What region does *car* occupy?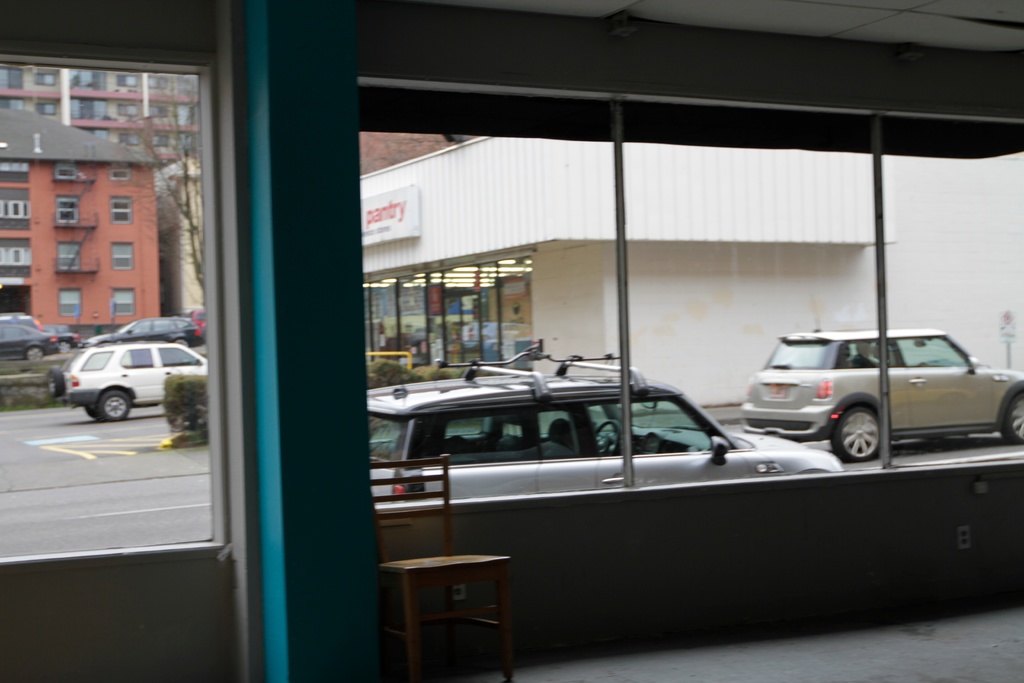
(0, 313, 76, 332).
